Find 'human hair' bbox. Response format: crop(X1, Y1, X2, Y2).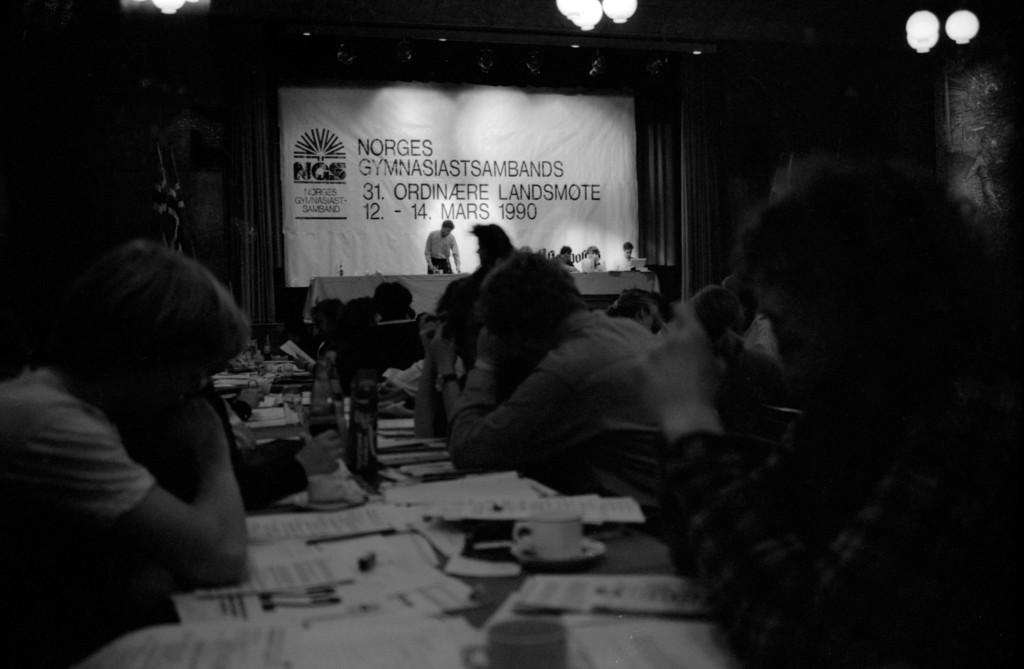
crop(371, 280, 412, 321).
